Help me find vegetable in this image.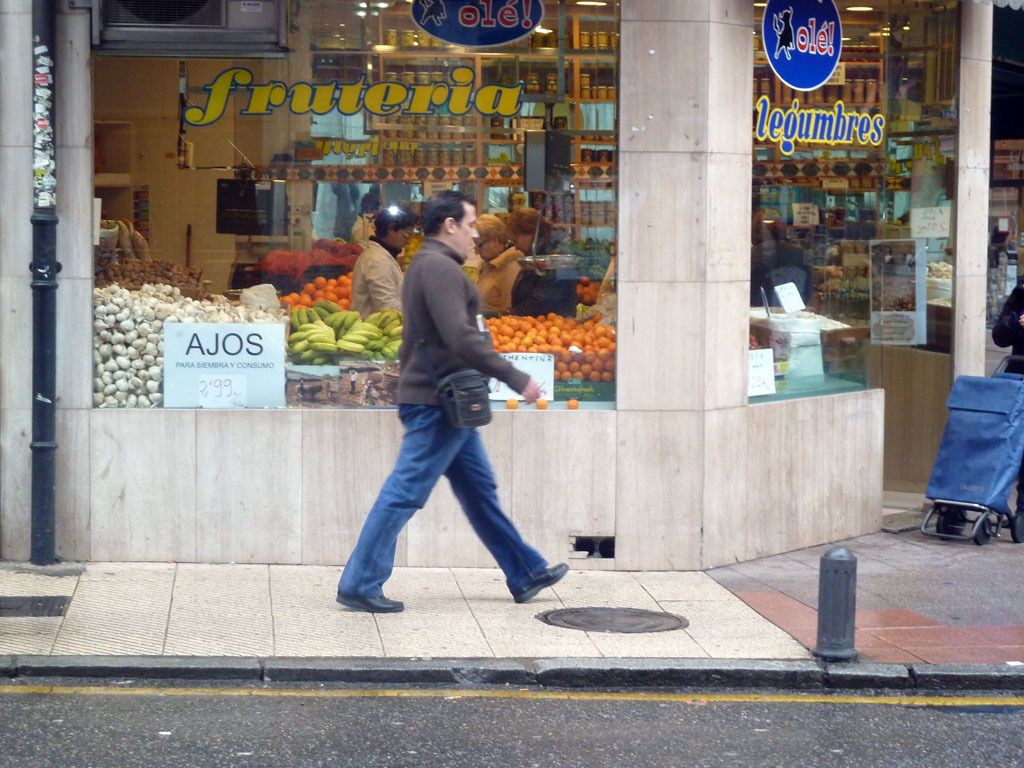
Found it: {"left": 567, "top": 400, "right": 578, "bottom": 411}.
